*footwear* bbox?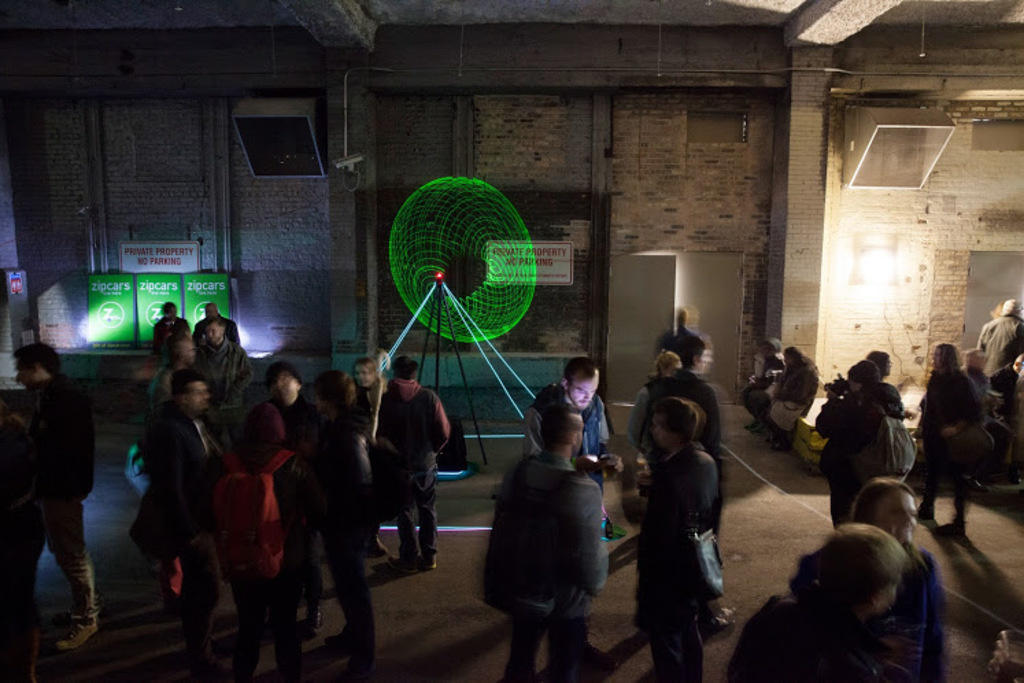
bbox(377, 551, 395, 568)
